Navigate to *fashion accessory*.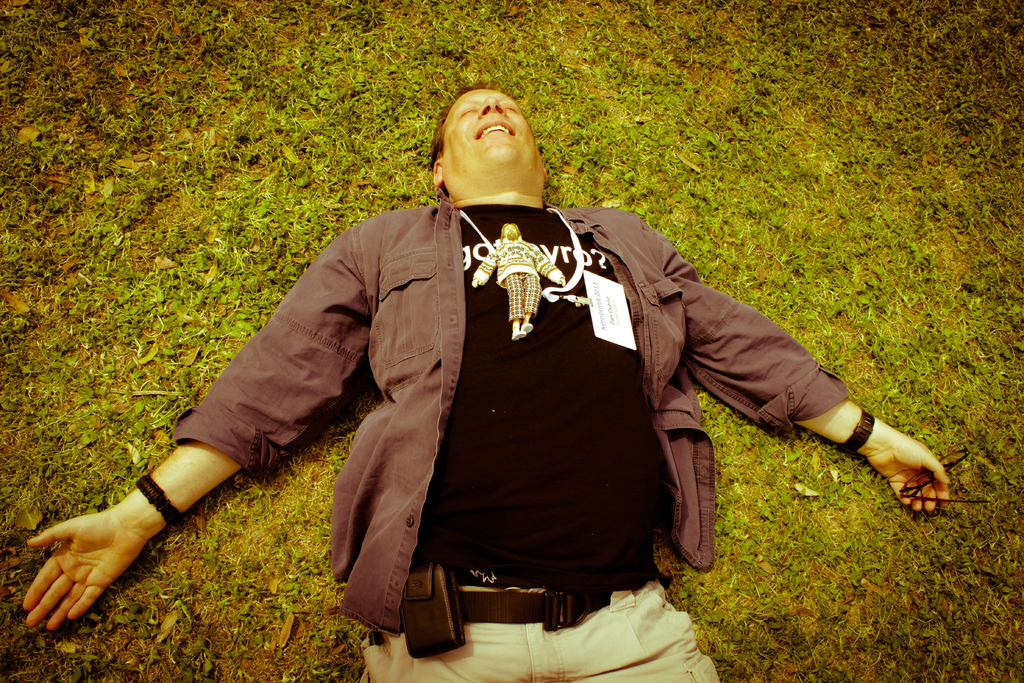
Navigation target: <bbox>460, 583, 648, 633</bbox>.
